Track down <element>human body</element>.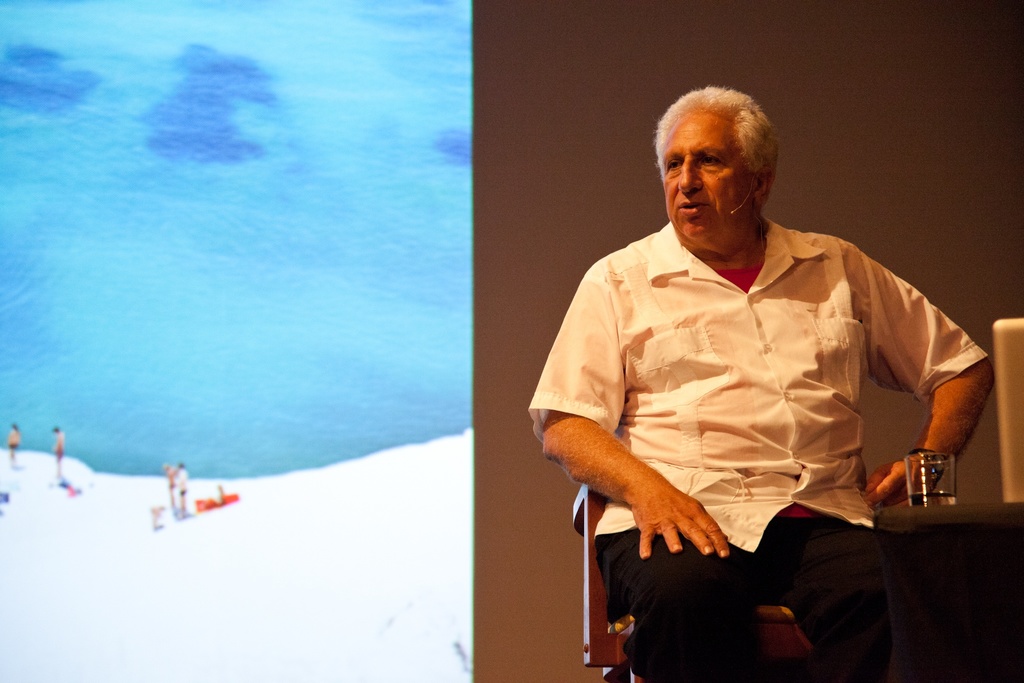
Tracked to <box>557,165,970,682</box>.
